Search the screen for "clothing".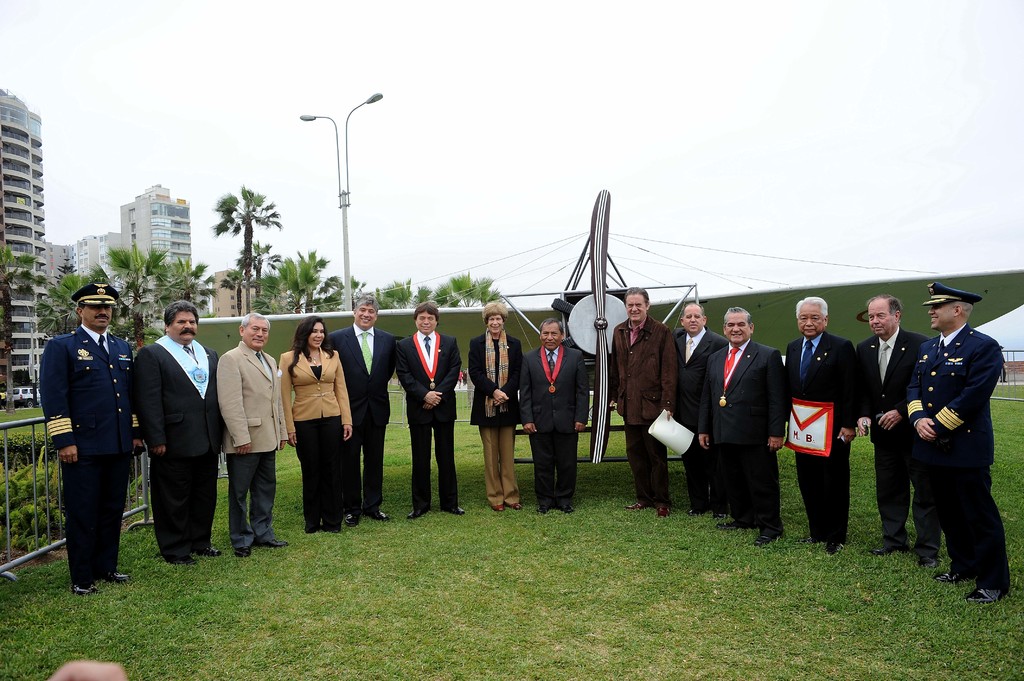
Found at {"x1": 780, "y1": 334, "x2": 863, "y2": 445}.
